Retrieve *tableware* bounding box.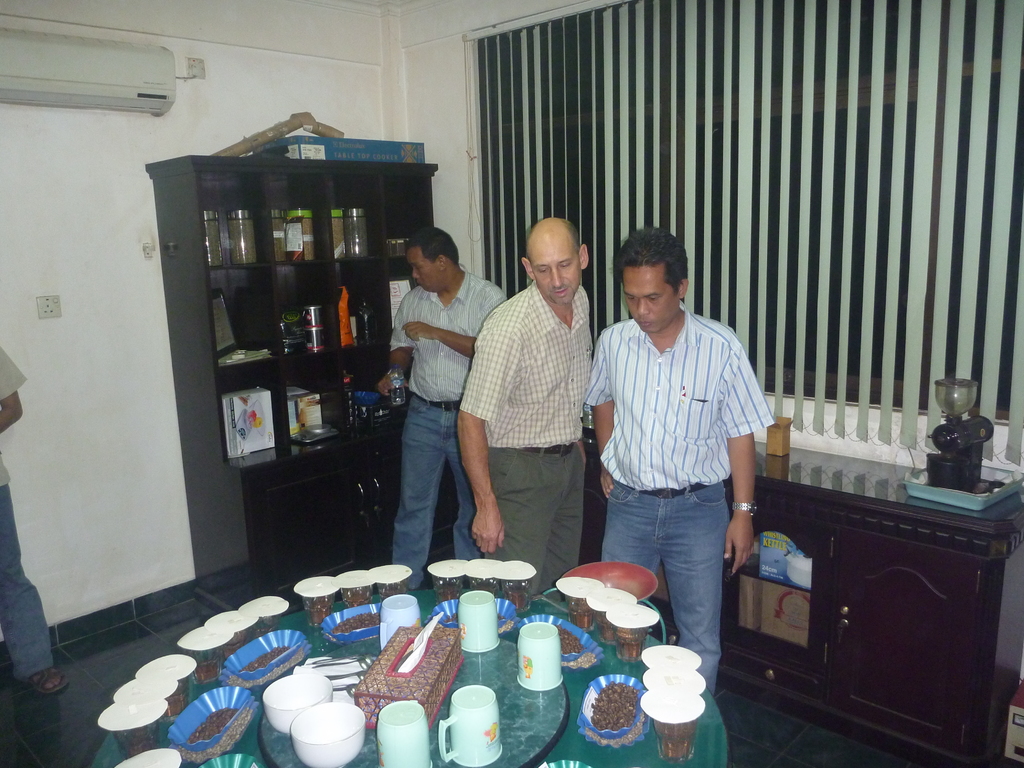
Bounding box: select_region(436, 596, 515, 626).
